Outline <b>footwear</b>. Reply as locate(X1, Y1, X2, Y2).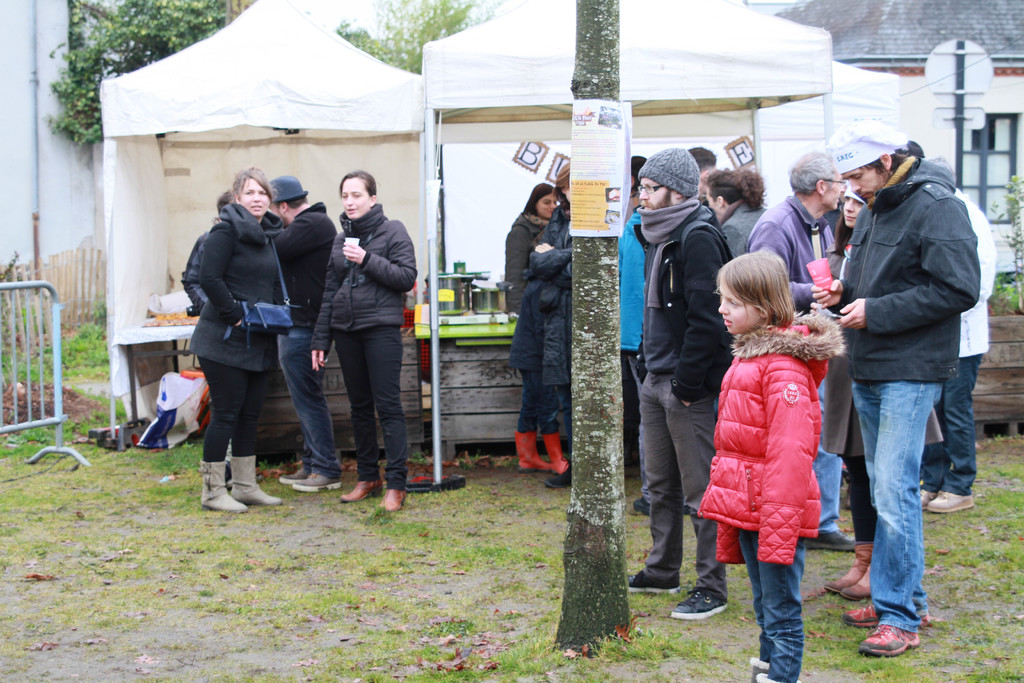
locate(294, 468, 346, 493).
